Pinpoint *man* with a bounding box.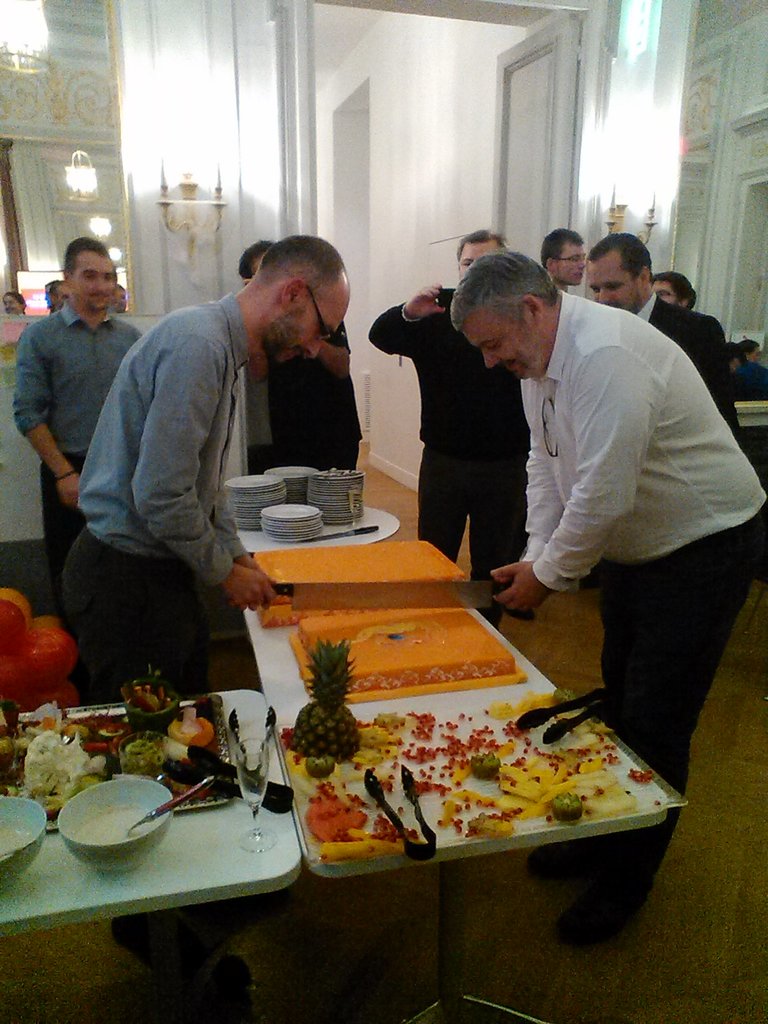
455 250 765 952.
